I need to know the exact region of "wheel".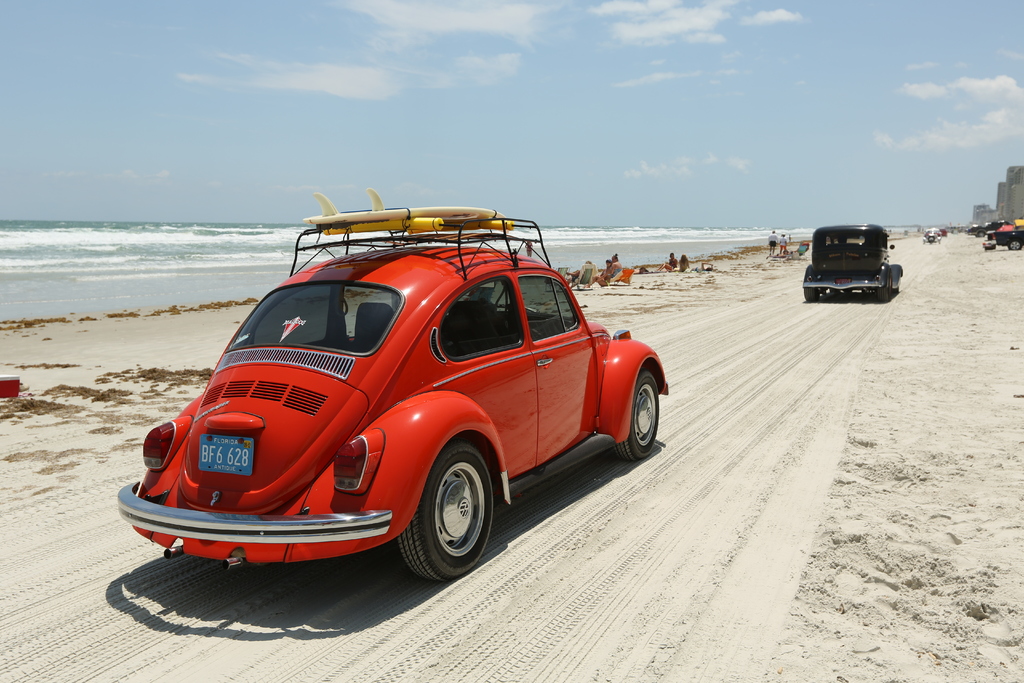
Region: bbox(886, 273, 901, 292).
